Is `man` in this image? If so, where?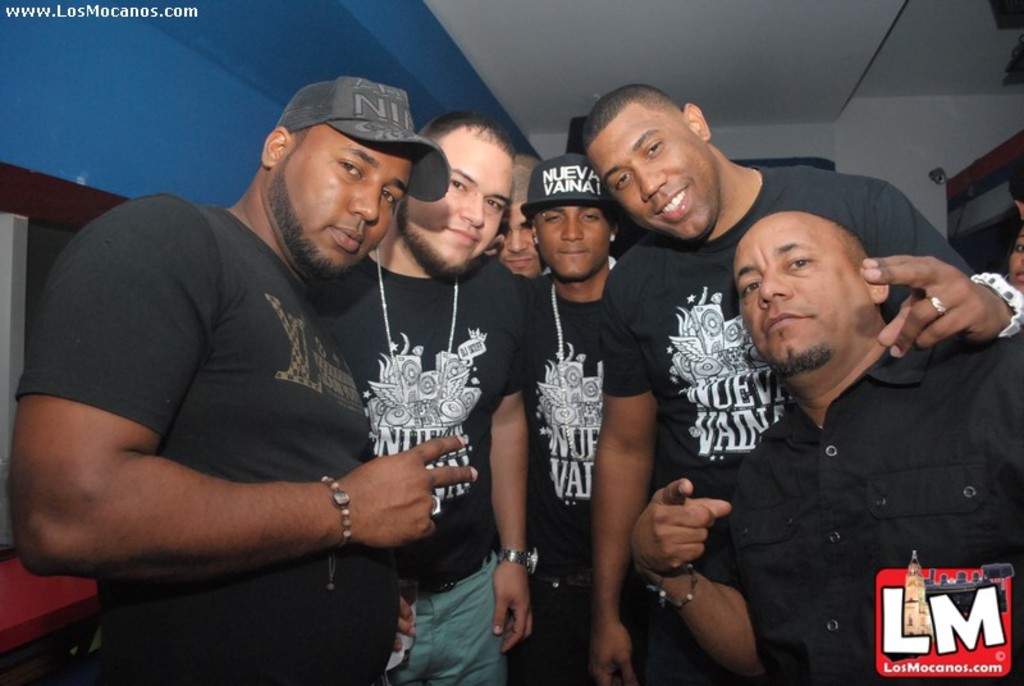
Yes, at (x1=589, y1=86, x2=1023, y2=682).
